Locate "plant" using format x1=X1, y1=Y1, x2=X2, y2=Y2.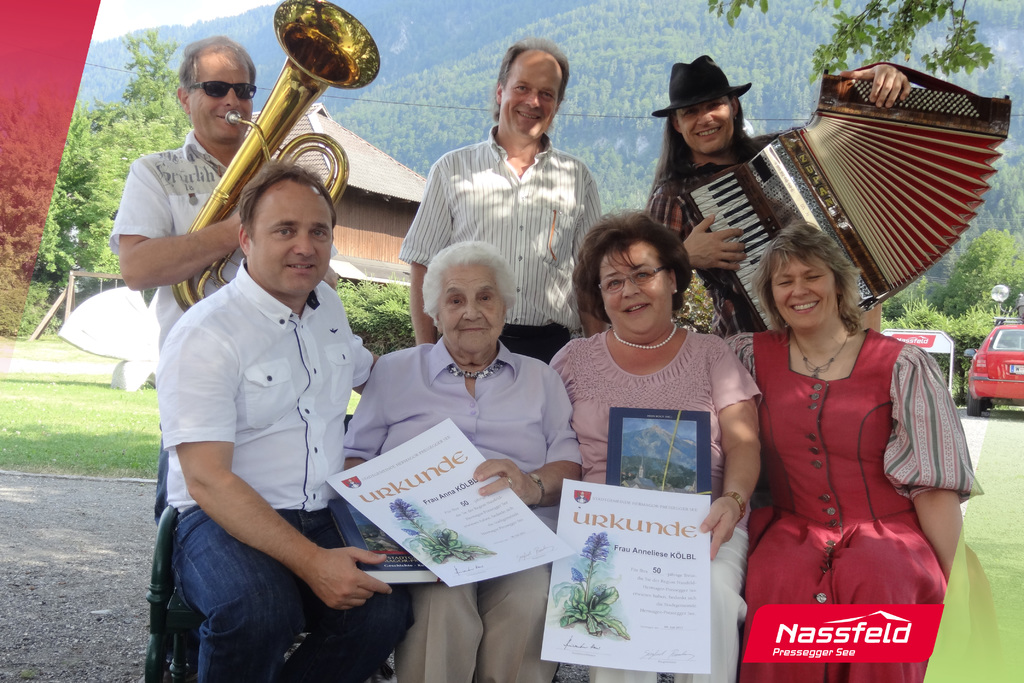
x1=0, y1=336, x2=166, y2=475.
